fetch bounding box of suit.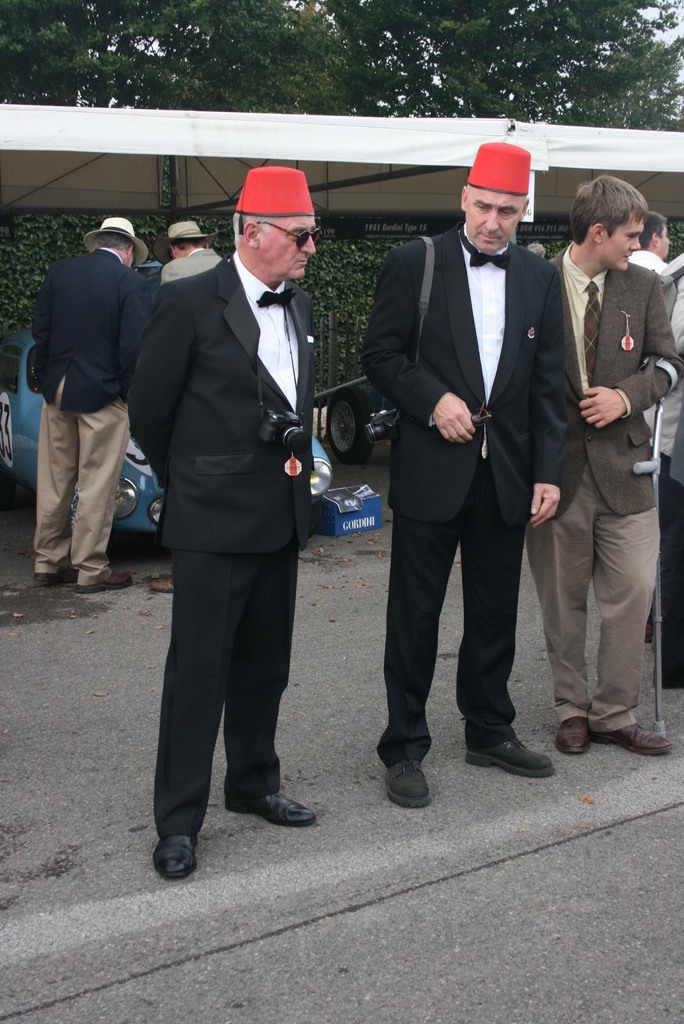
Bbox: [528,237,683,729].
